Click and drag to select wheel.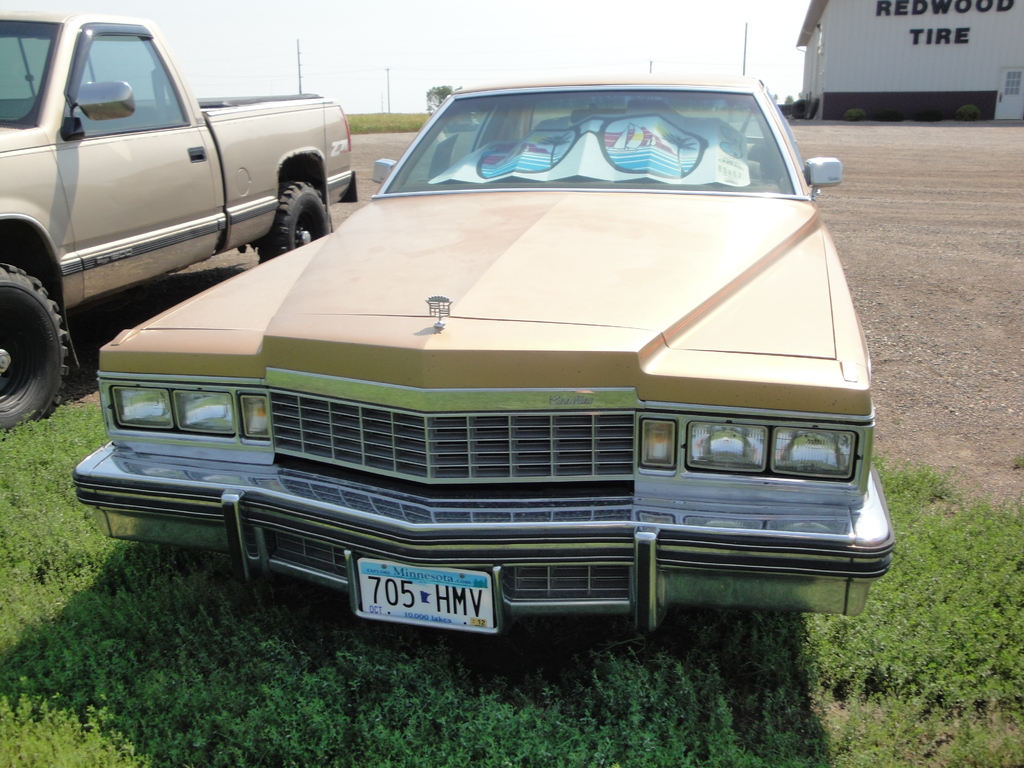
Selection: bbox(0, 266, 56, 415).
